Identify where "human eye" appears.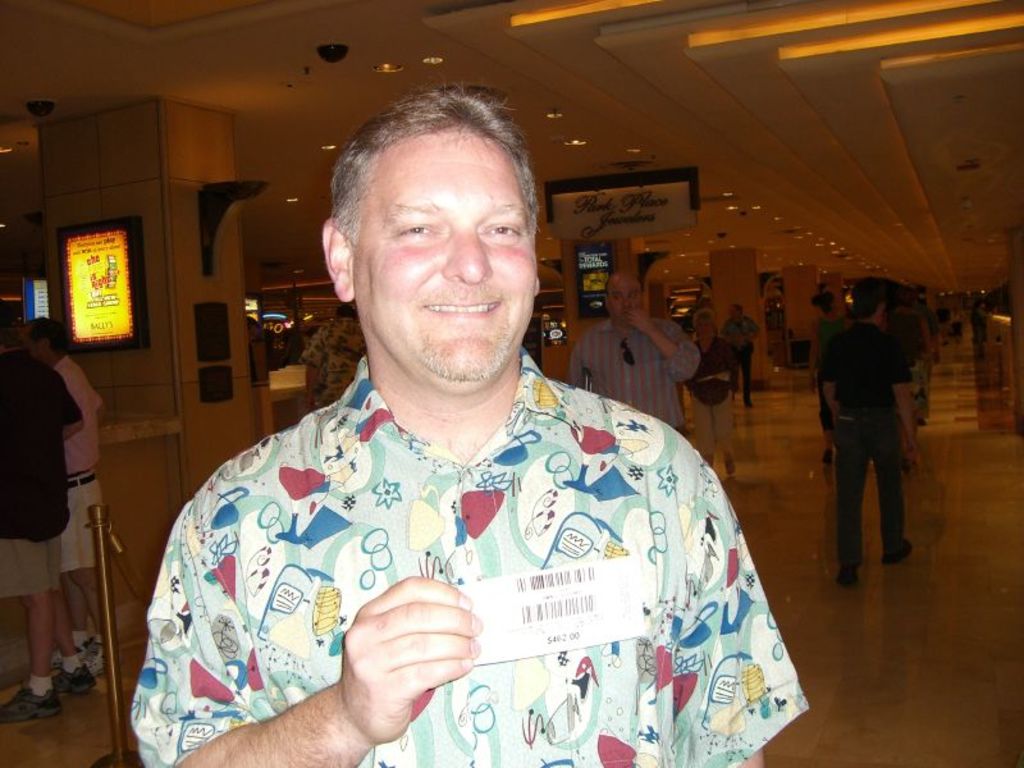
Appears at rect(389, 214, 445, 242).
